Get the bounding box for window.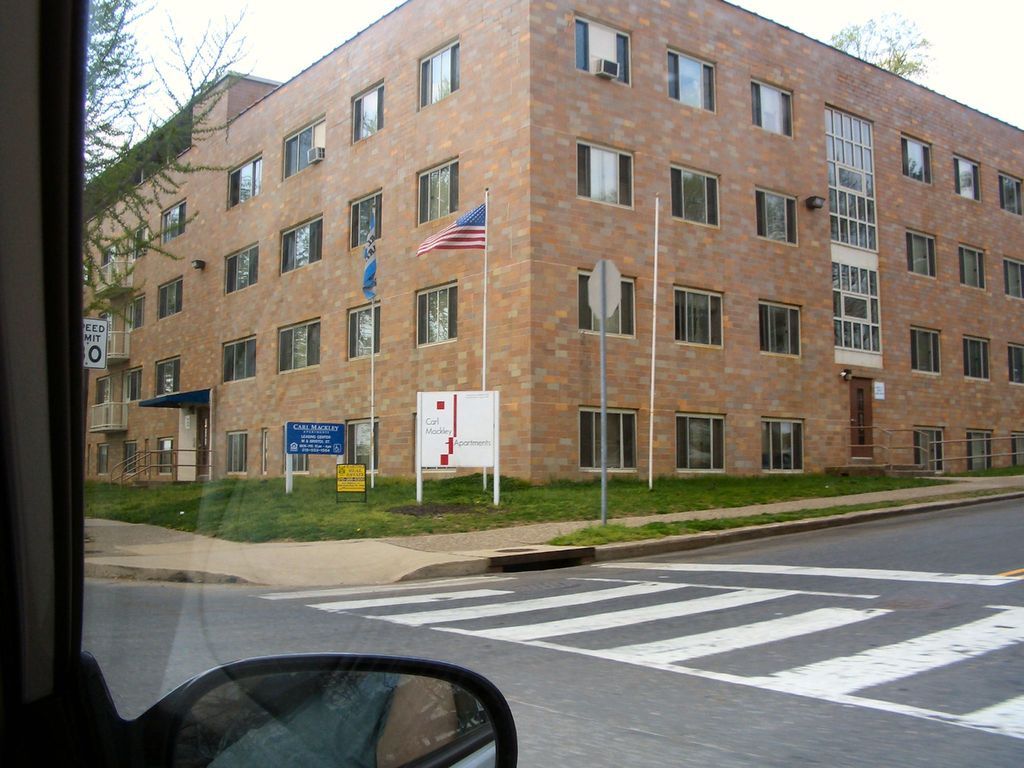
box(222, 339, 260, 387).
